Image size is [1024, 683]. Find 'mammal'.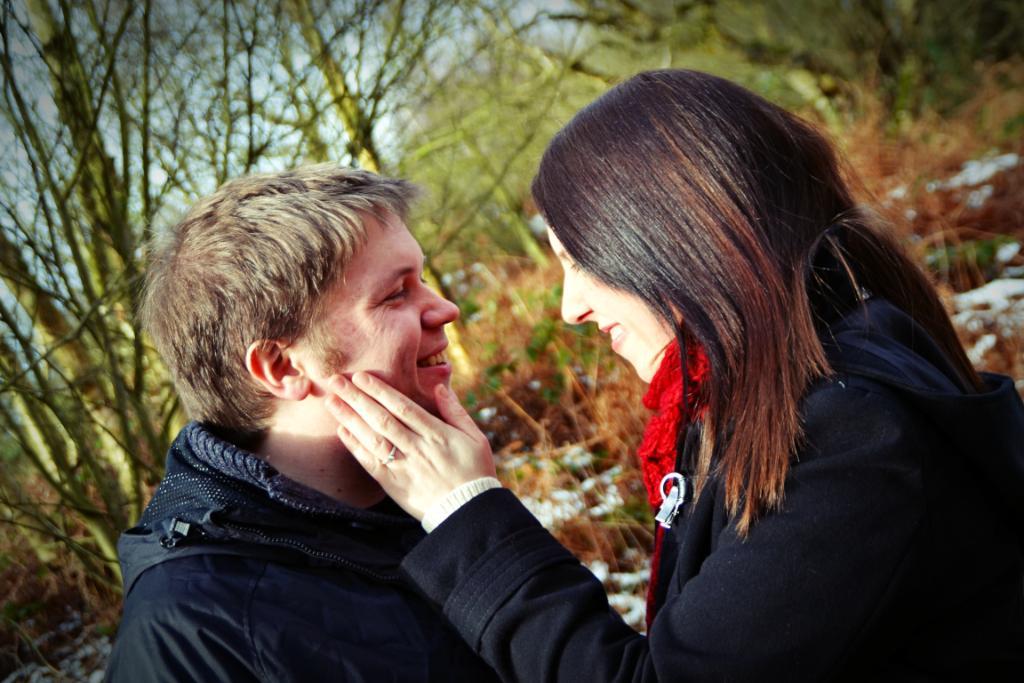
{"left": 324, "top": 64, "right": 1023, "bottom": 682}.
